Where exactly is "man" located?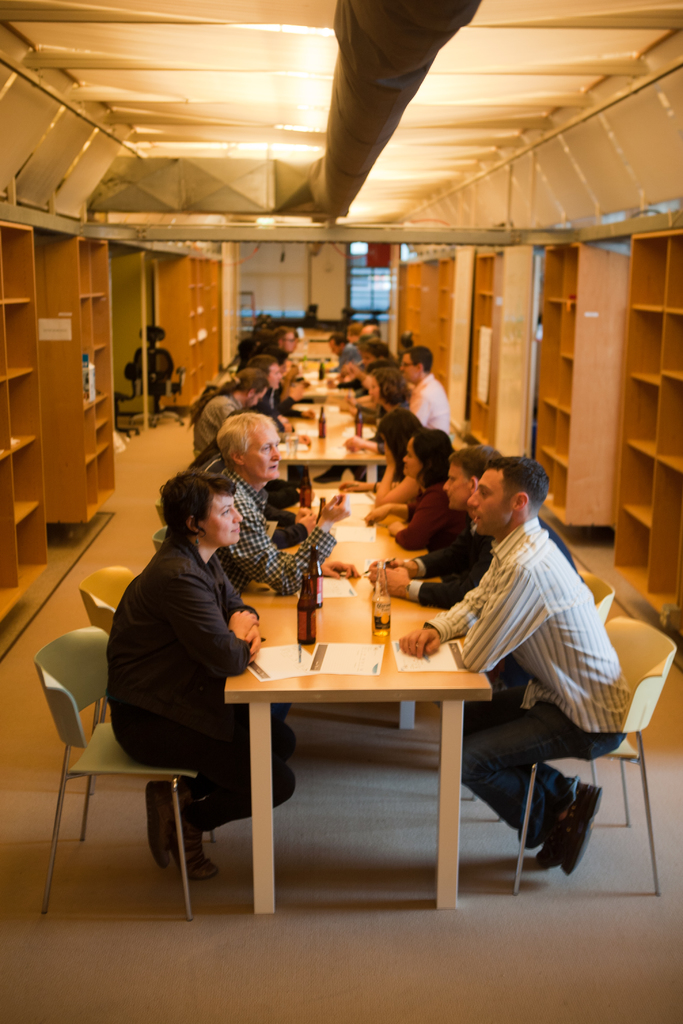
Its bounding box is [403,440,549,604].
